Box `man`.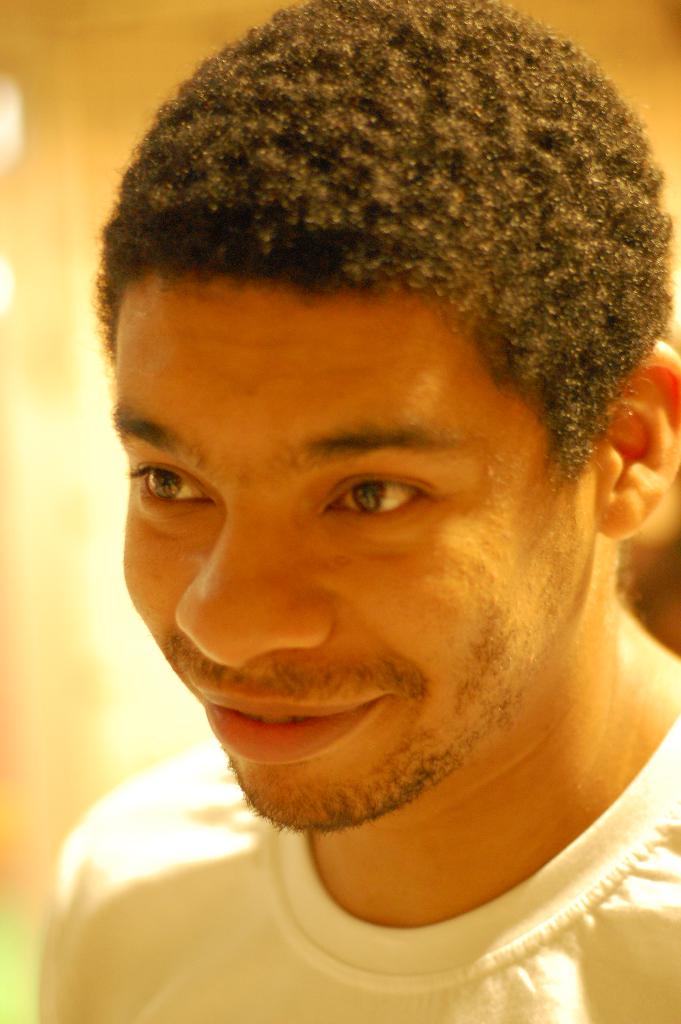
{"x1": 29, "y1": 0, "x2": 680, "y2": 1023}.
